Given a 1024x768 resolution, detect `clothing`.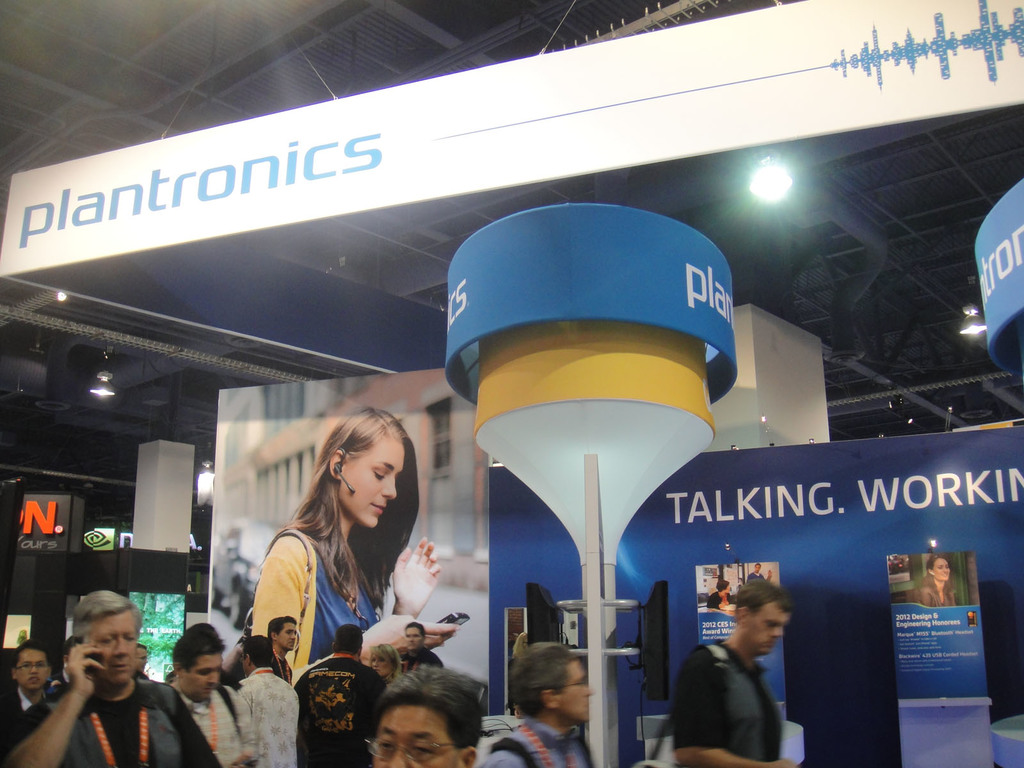
select_region(401, 644, 444, 676).
